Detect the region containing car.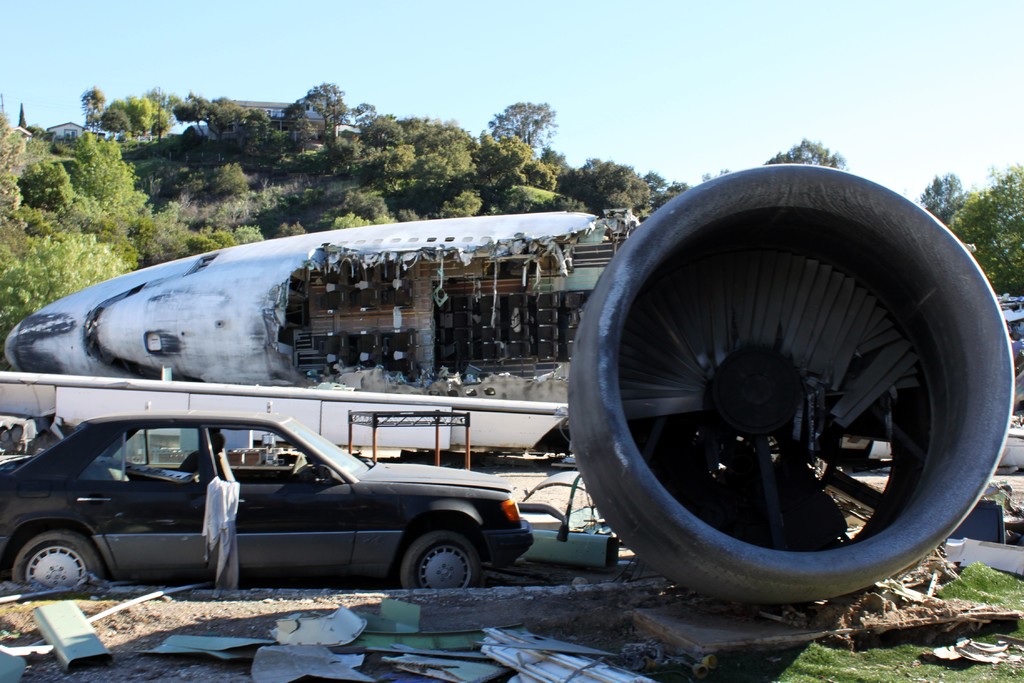
0 415 537 593.
